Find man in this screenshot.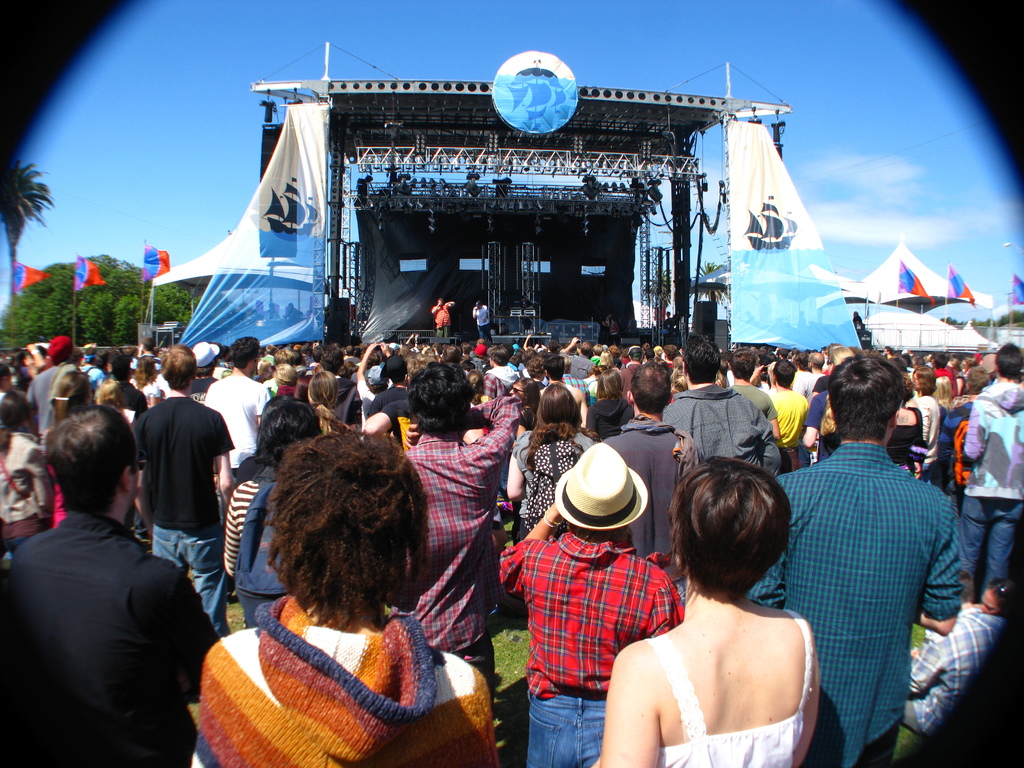
The bounding box for man is bbox=[600, 360, 709, 569].
